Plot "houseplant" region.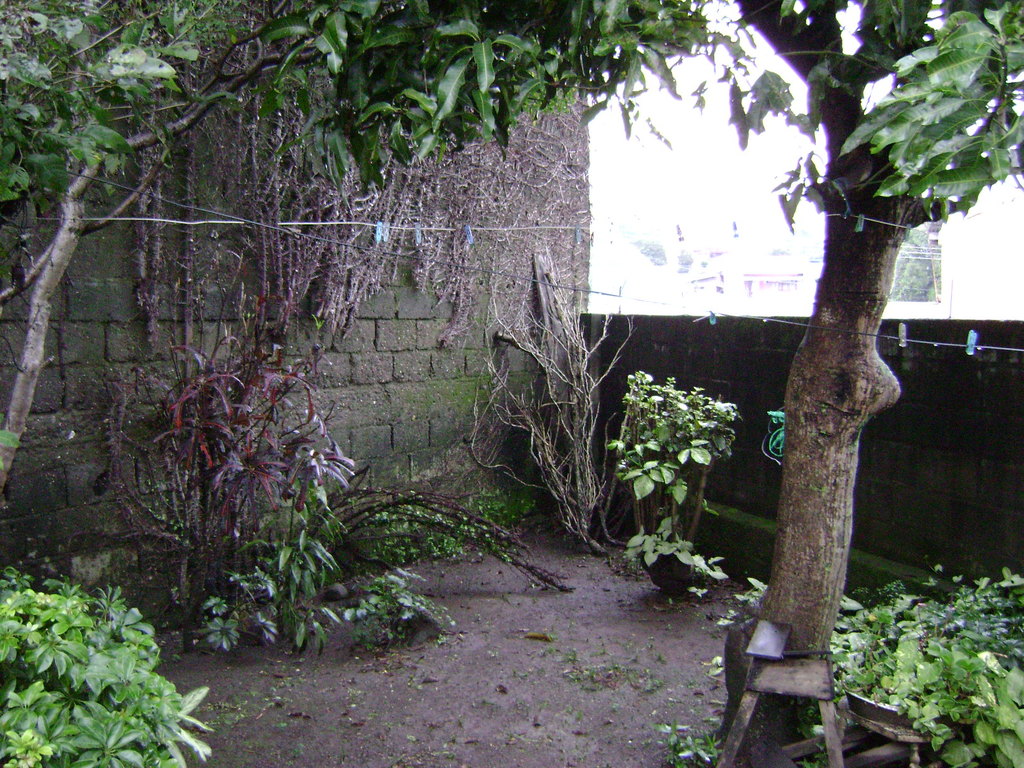
Plotted at BBox(611, 364, 743, 600).
